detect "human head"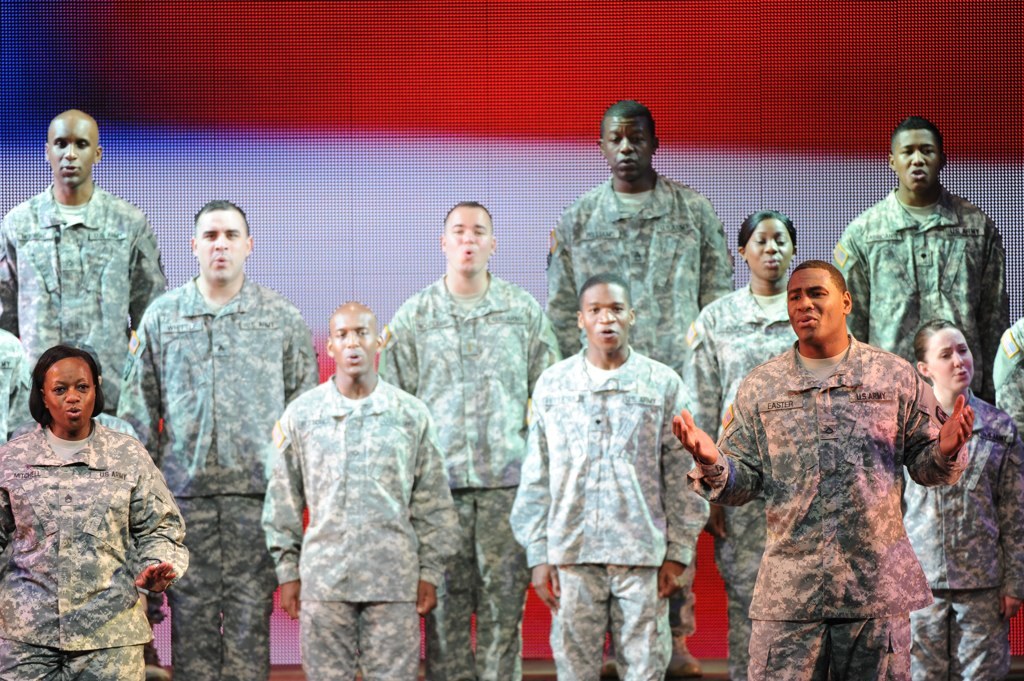
crop(597, 98, 658, 176)
